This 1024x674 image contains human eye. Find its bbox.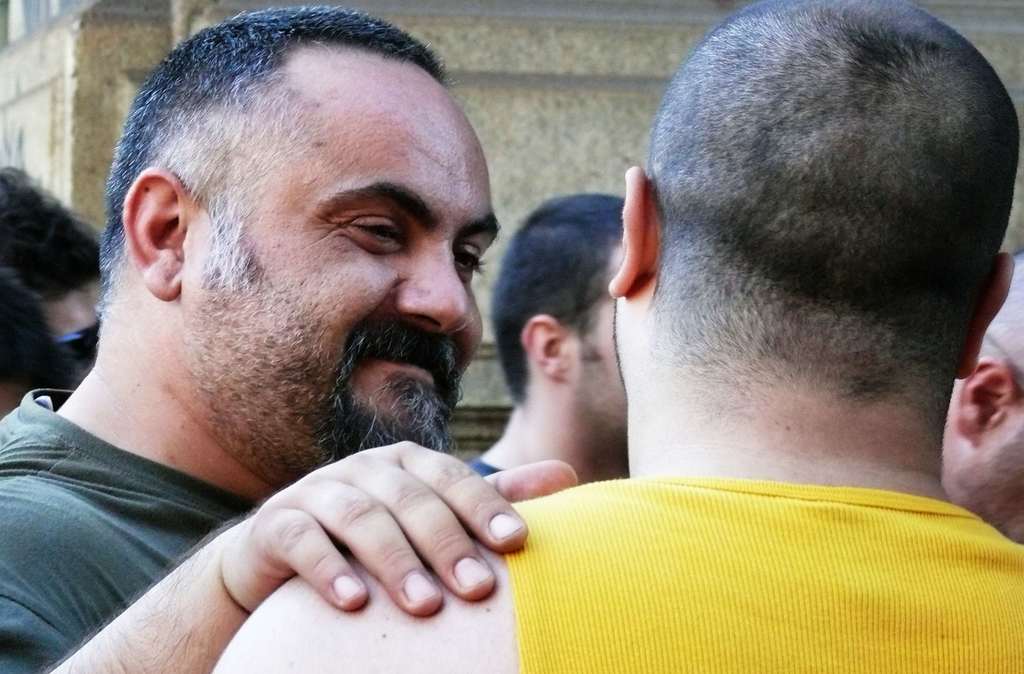
[333,213,416,263].
